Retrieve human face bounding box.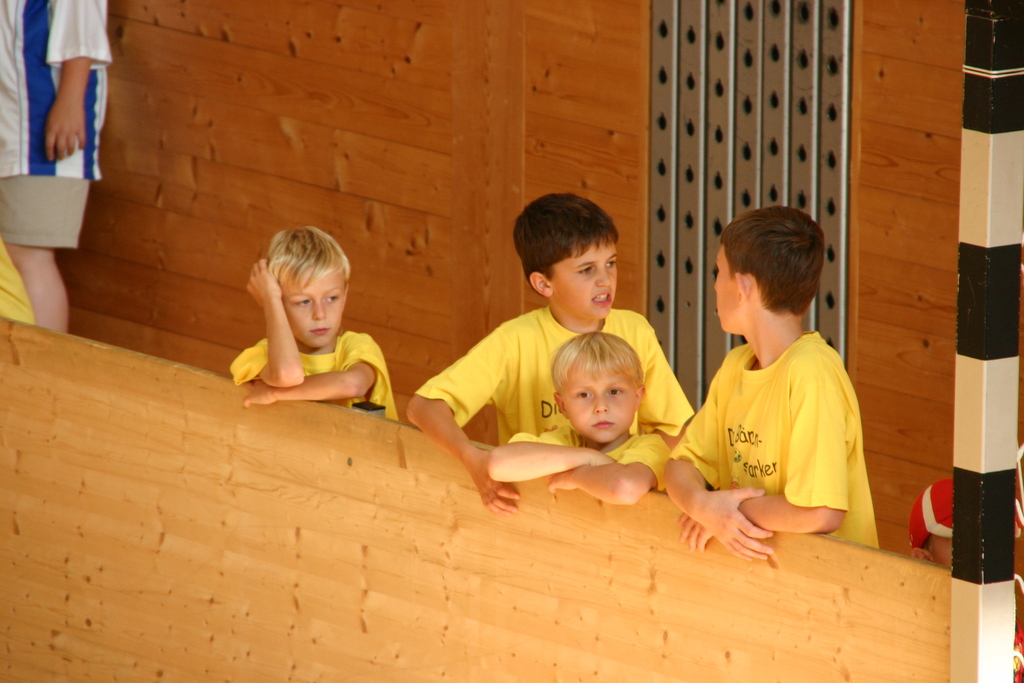
Bounding box: x1=550 y1=242 x2=617 y2=319.
